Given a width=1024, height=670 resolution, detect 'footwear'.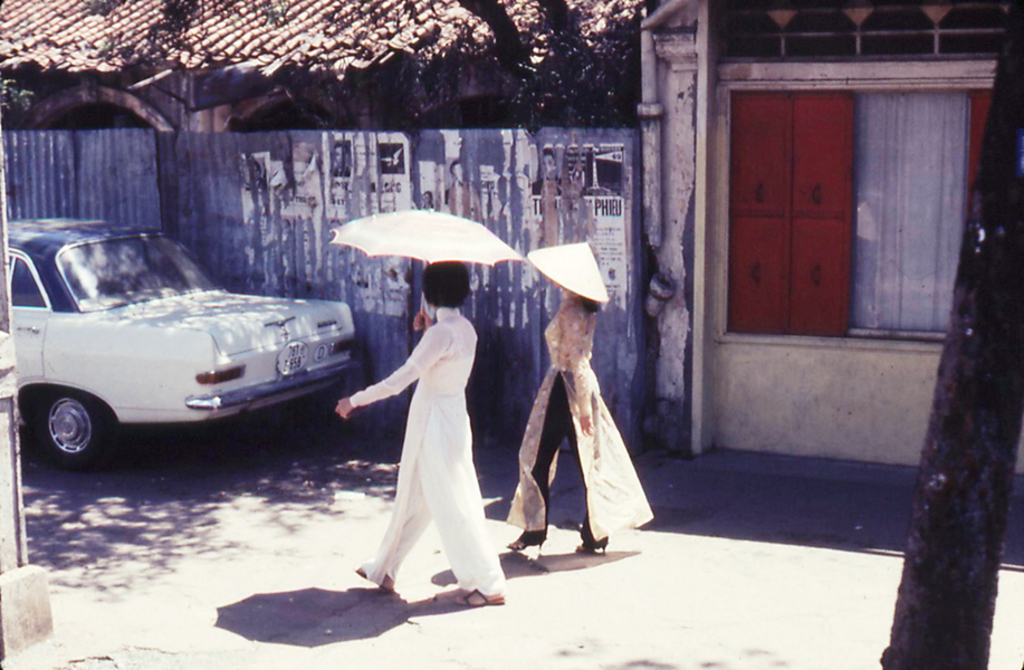
select_region(501, 527, 545, 552).
